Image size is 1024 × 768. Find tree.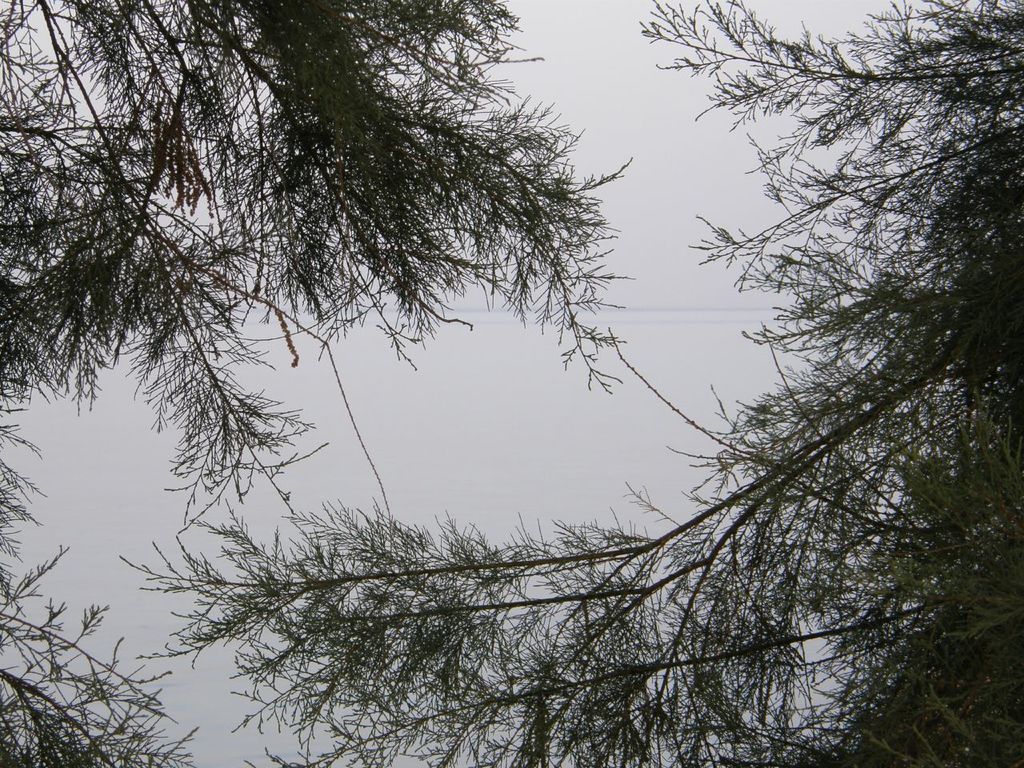
0,0,1023,767.
